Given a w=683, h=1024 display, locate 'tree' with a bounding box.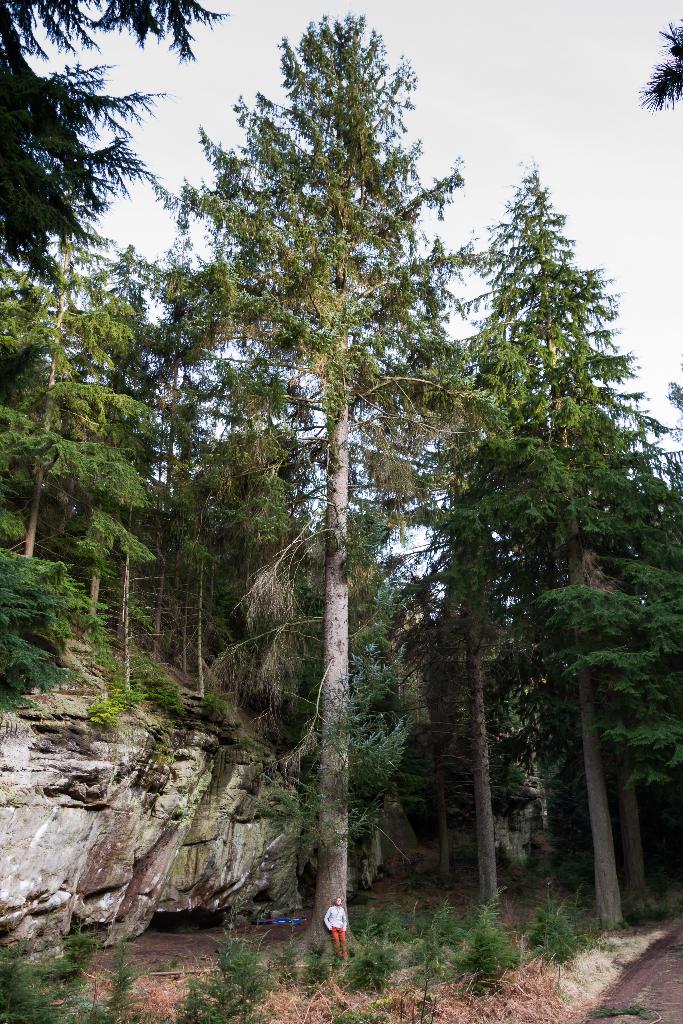
Located: BBox(628, 15, 682, 120).
